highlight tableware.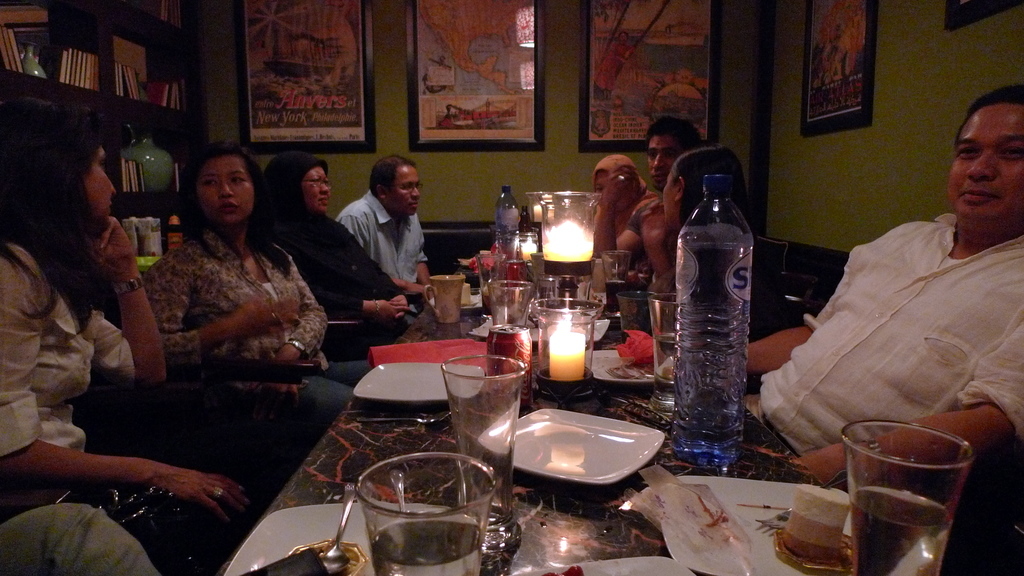
Highlighted region: bbox=(509, 553, 690, 575).
